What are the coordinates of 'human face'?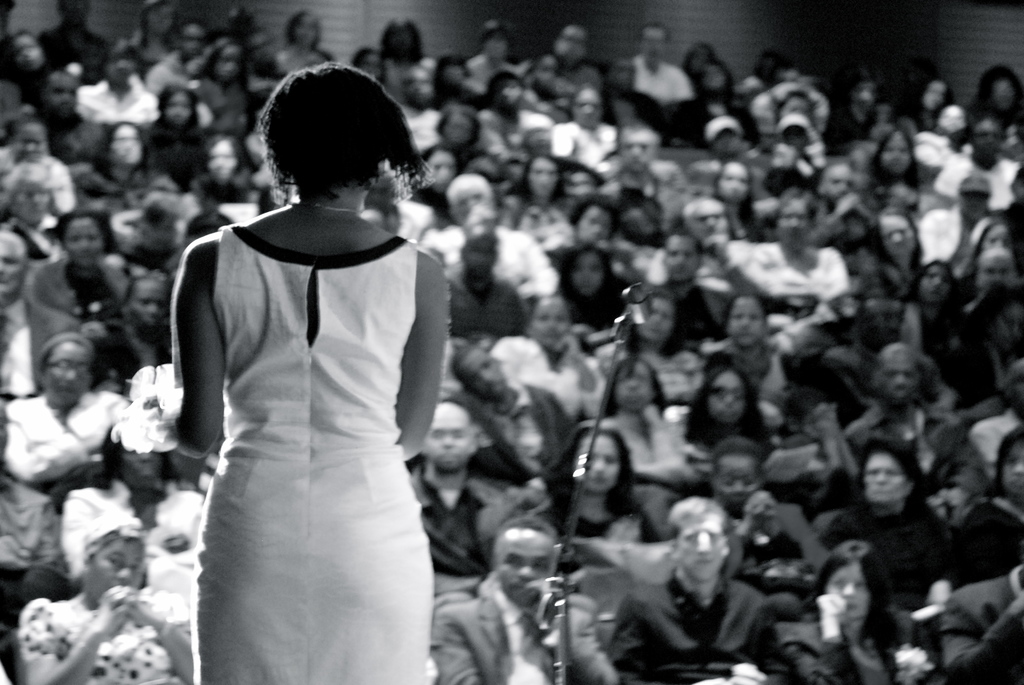
Rect(714, 451, 757, 517).
